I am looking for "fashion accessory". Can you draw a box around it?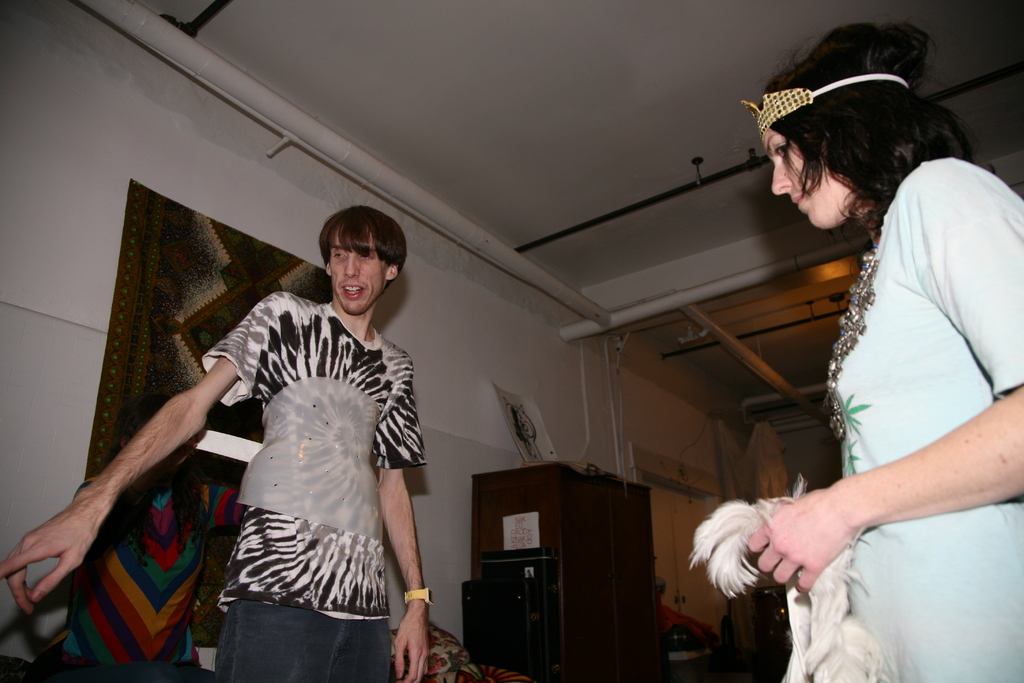
Sure, the bounding box is 824, 236, 882, 440.
